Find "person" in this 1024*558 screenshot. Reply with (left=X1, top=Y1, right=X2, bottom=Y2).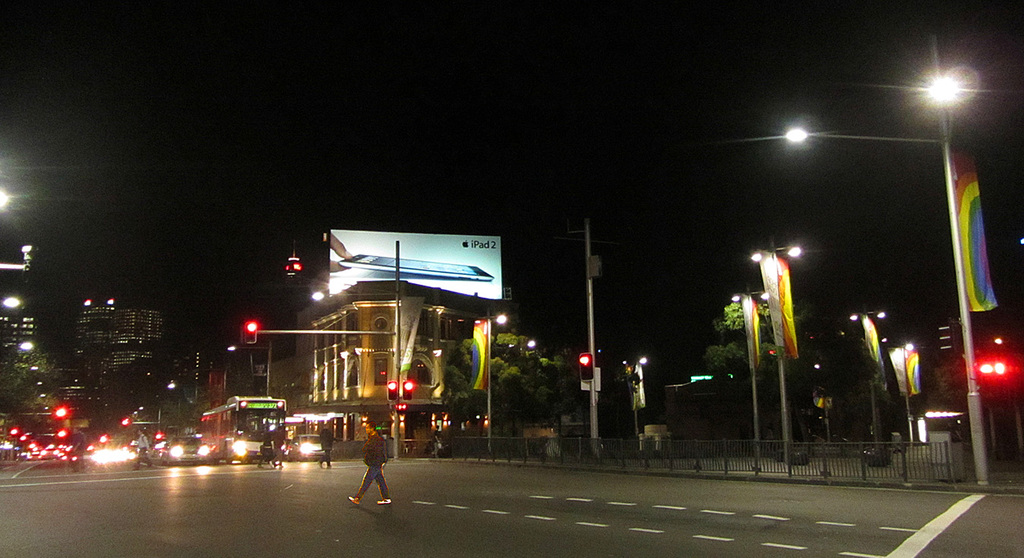
(left=317, top=421, right=338, bottom=466).
